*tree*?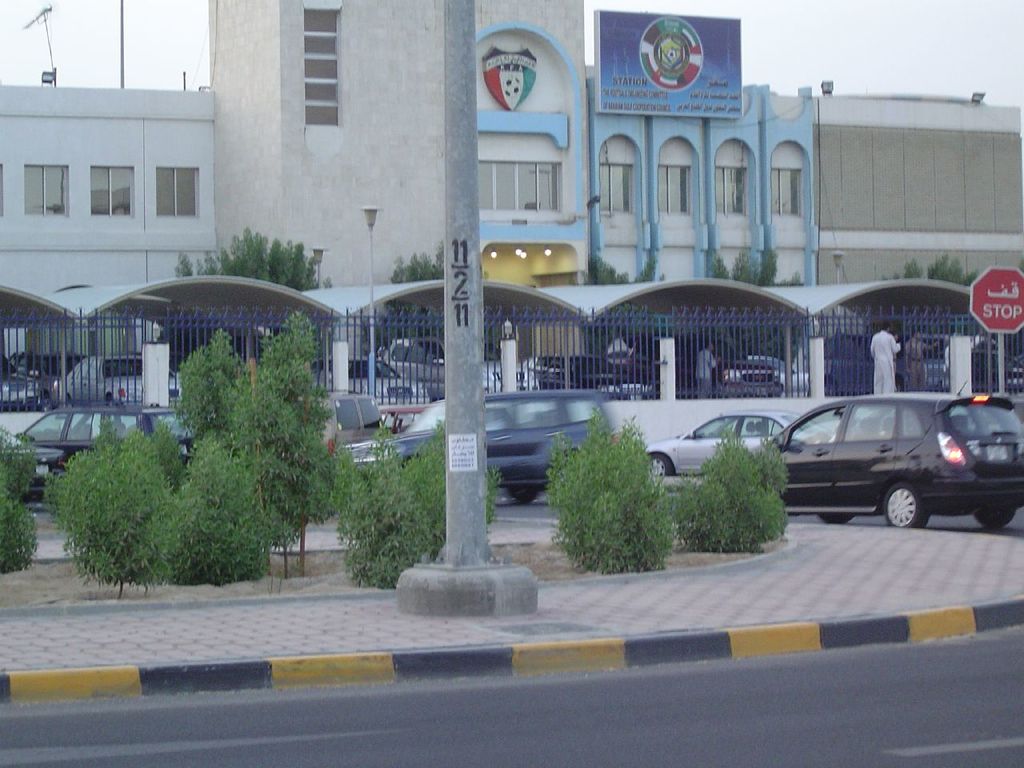
box(369, 249, 501, 354)
